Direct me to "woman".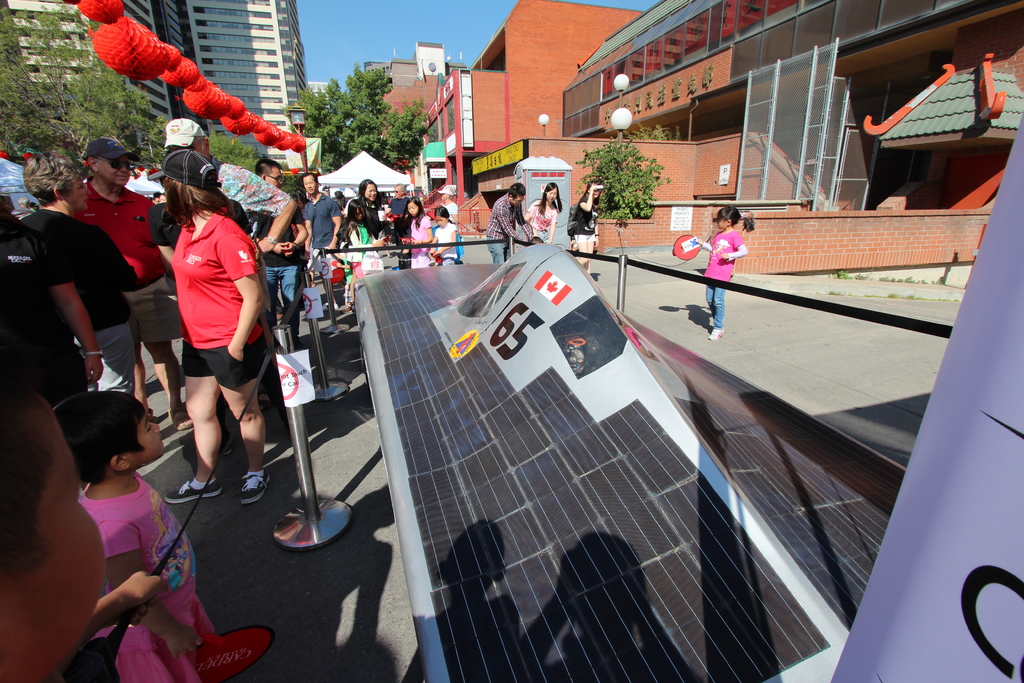
Direction: 355, 176, 388, 251.
